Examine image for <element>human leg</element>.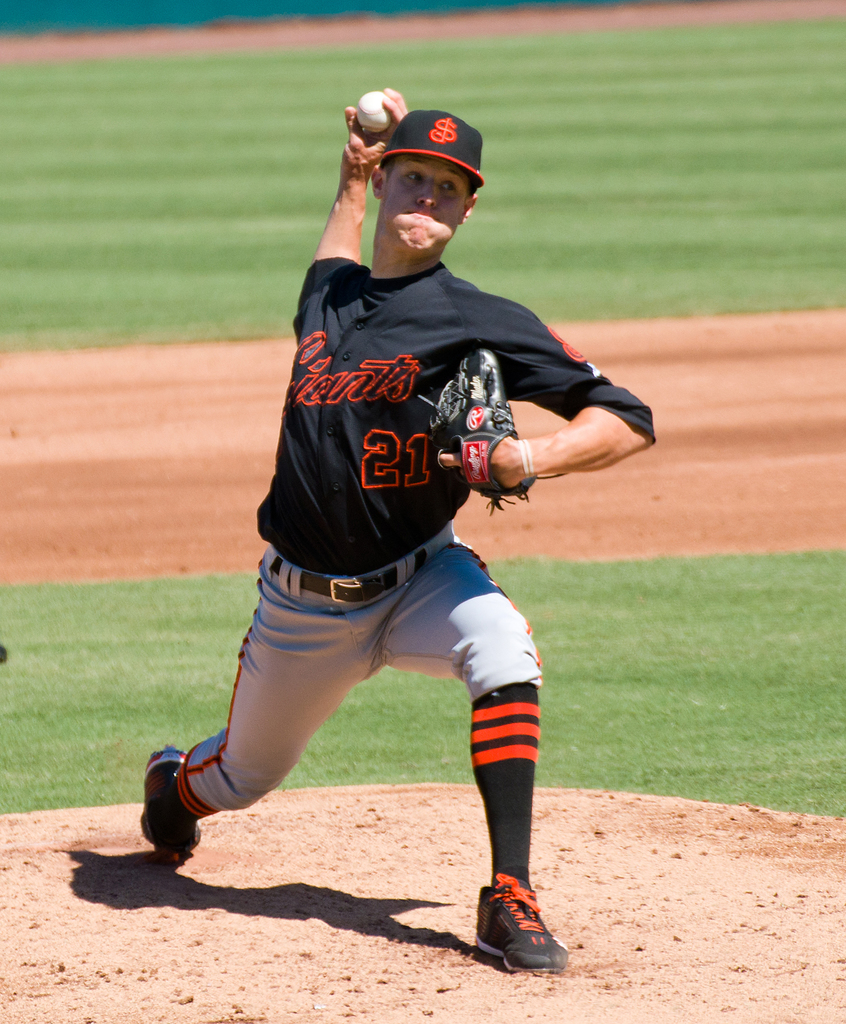
Examination result: x1=140 y1=572 x2=365 y2=865.
